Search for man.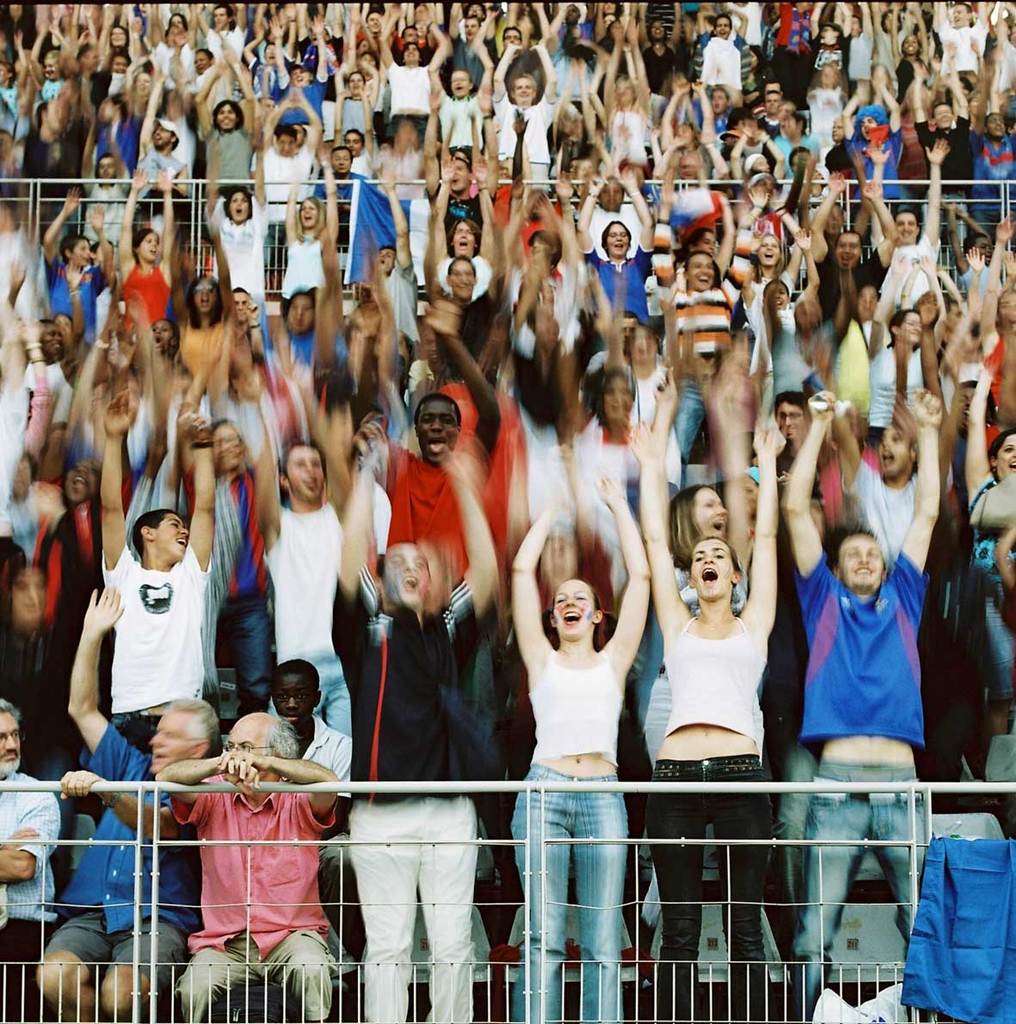
Found at 788, 385, 943, 1017.
